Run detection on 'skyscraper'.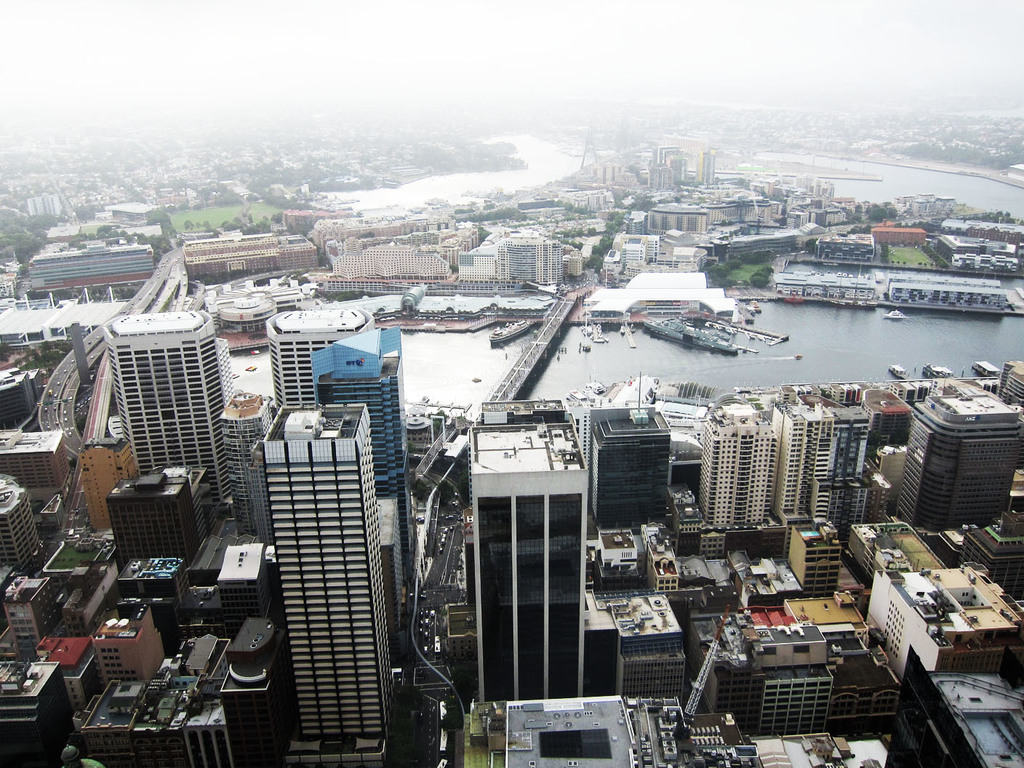
Result: (249,382,379,737).
